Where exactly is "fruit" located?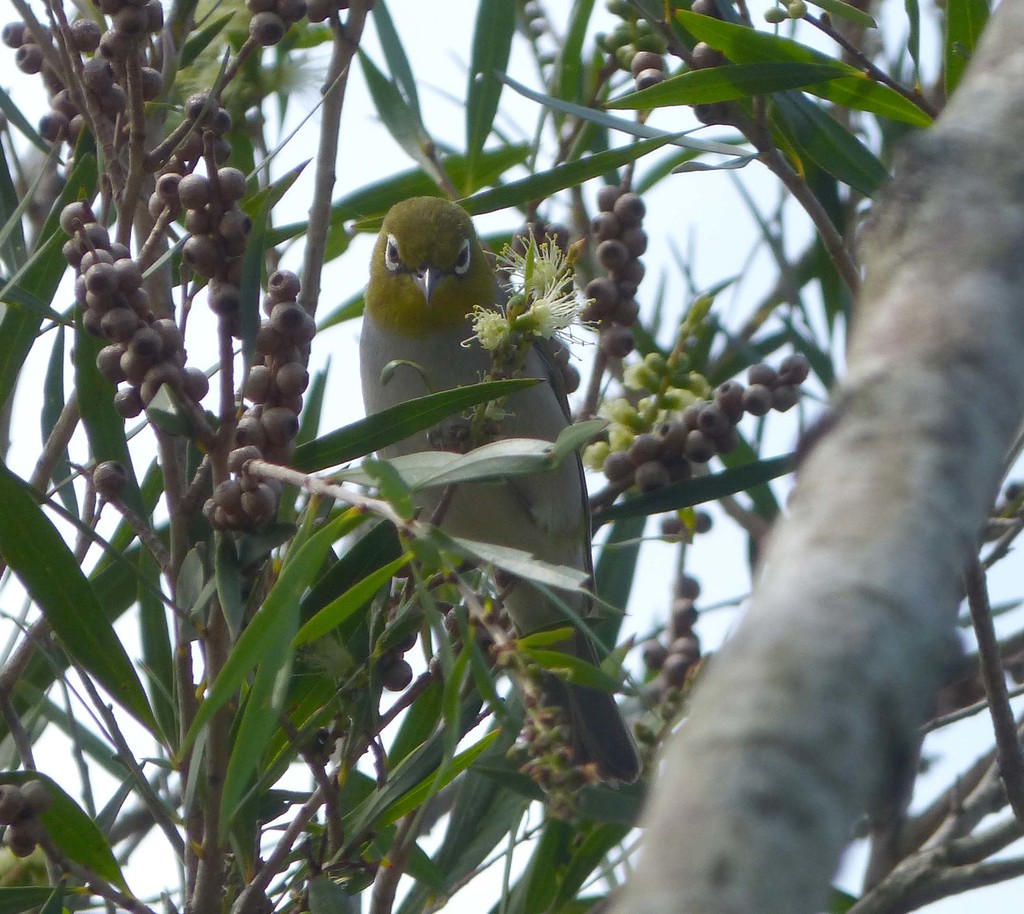
Its bounding box is l=4, t=824, r=38, b=856.
